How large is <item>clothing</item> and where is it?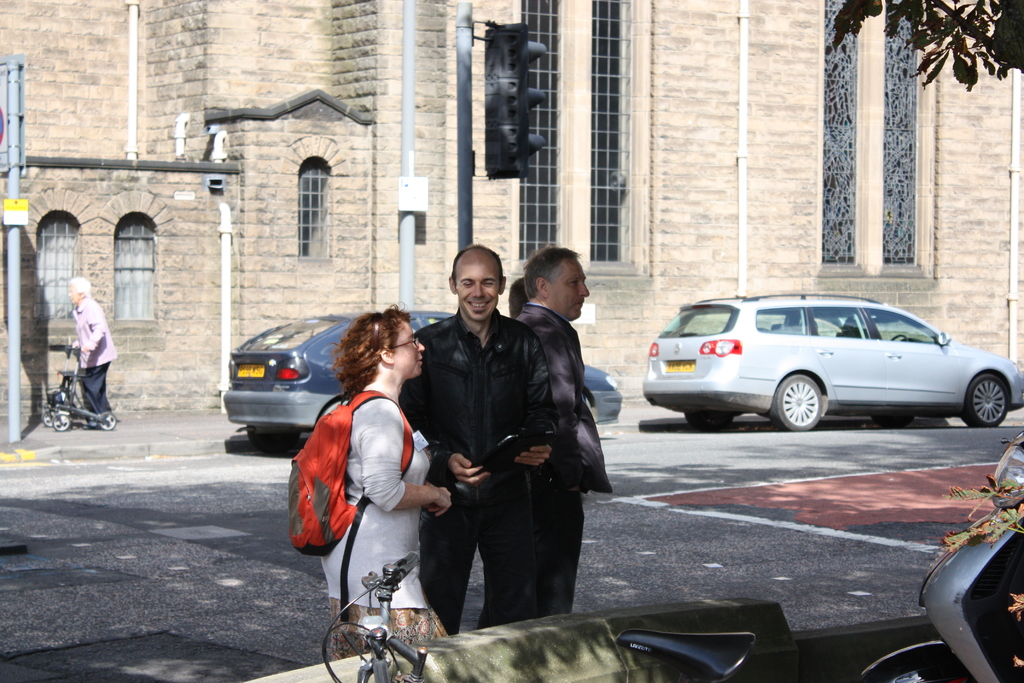
Bounding box: (308,361,442,620).
